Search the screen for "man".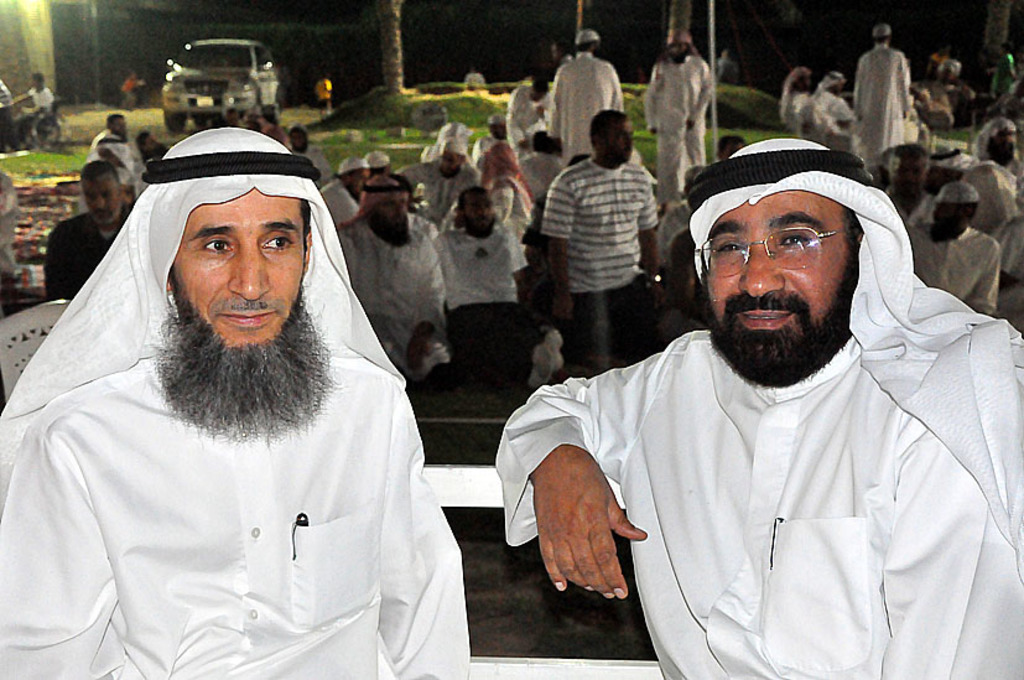
Found at detection(641, 12, 724, 207).
